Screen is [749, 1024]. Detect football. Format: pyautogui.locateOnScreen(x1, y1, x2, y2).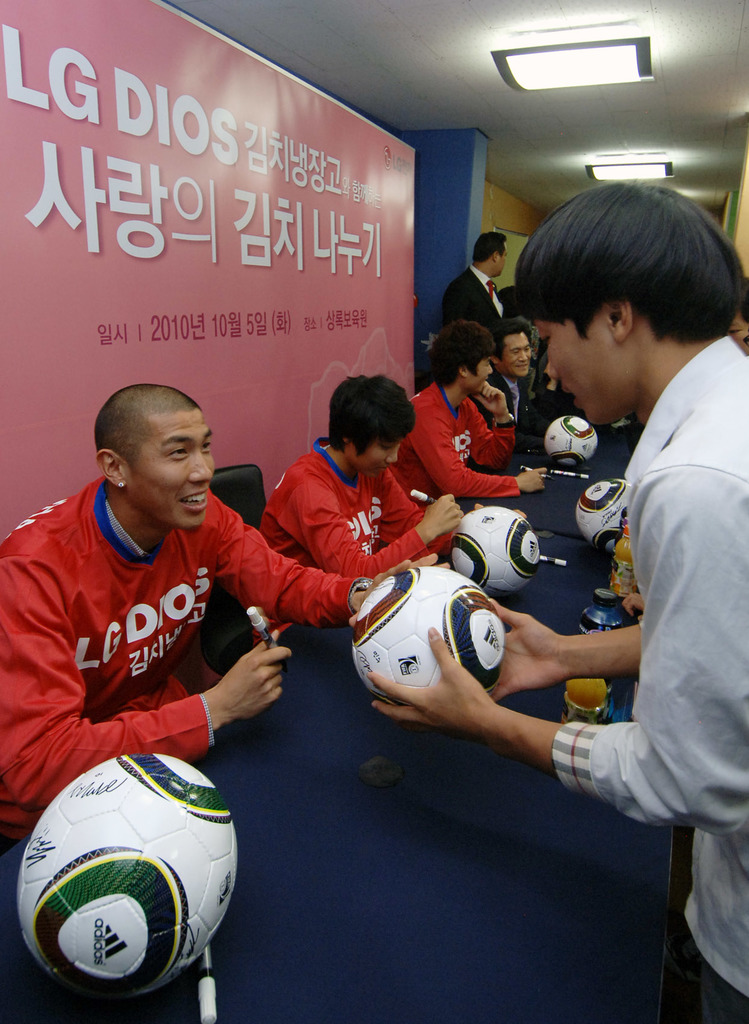
pyautogui.locateOnScreen(433, 509, 548, 603).
